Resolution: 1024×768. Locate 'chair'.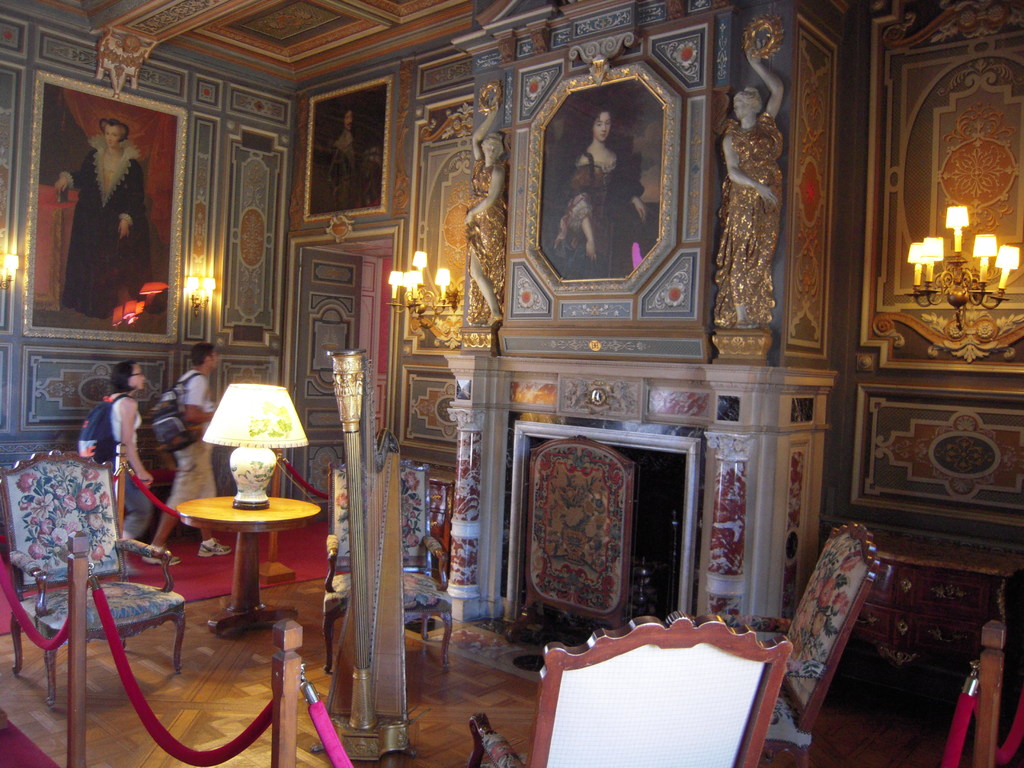
bbox(464, 612, 794, 767).
